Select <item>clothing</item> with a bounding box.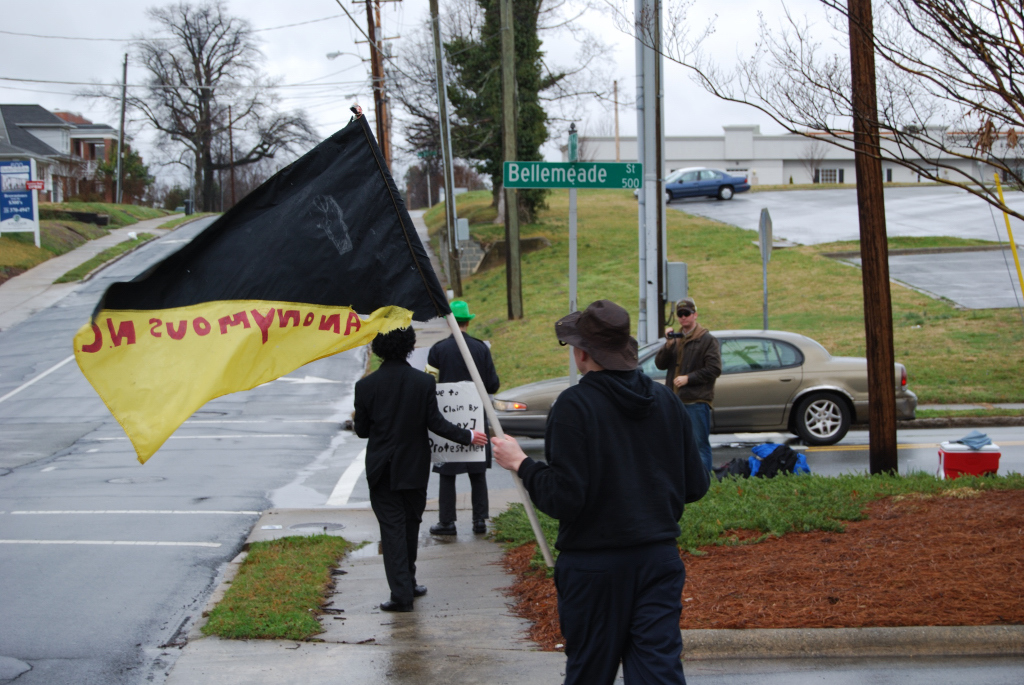
locate(515, 366, 710, 547).
